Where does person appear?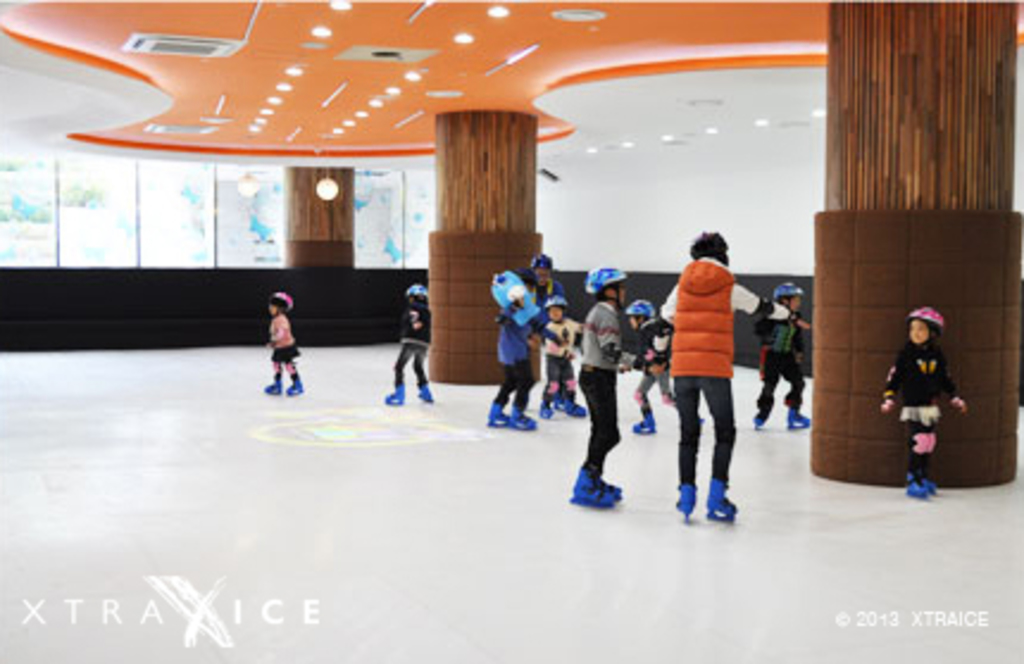
Appears at bbox=(260, 288, 300, 402).
